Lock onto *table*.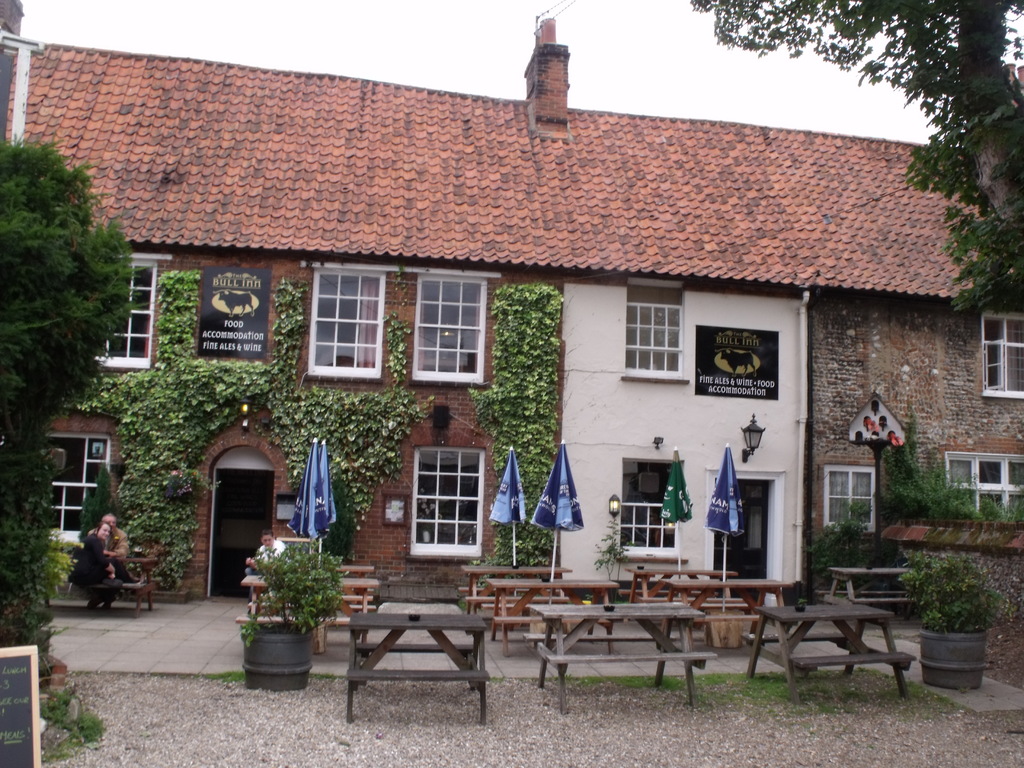
Locked: 758, 596, 924, 691.
